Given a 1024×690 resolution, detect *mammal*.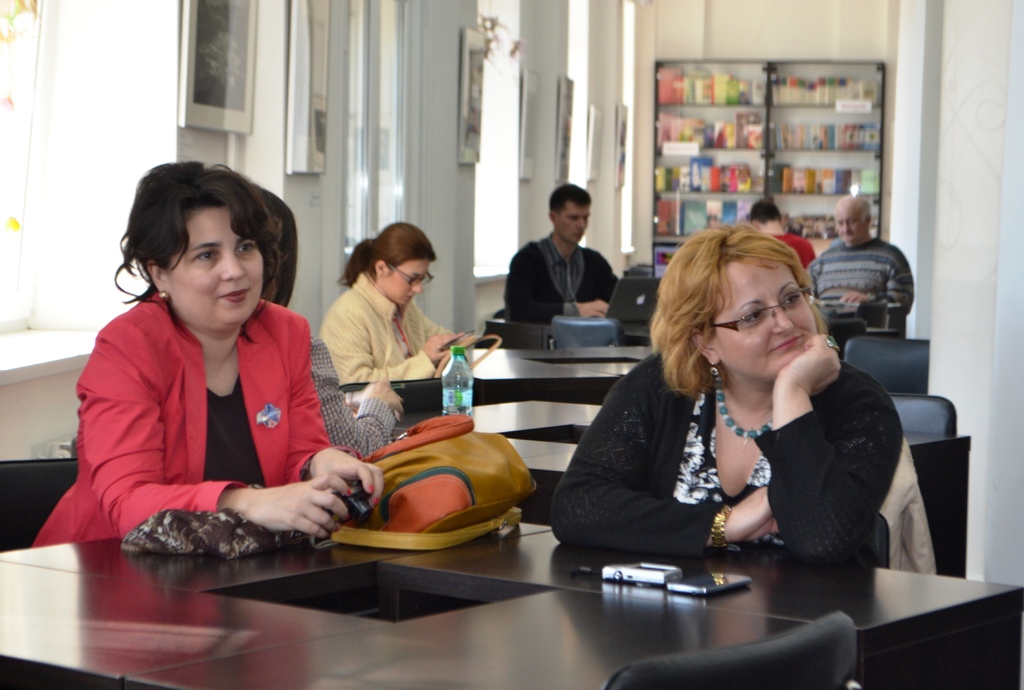
506, 182, 620, 323.
